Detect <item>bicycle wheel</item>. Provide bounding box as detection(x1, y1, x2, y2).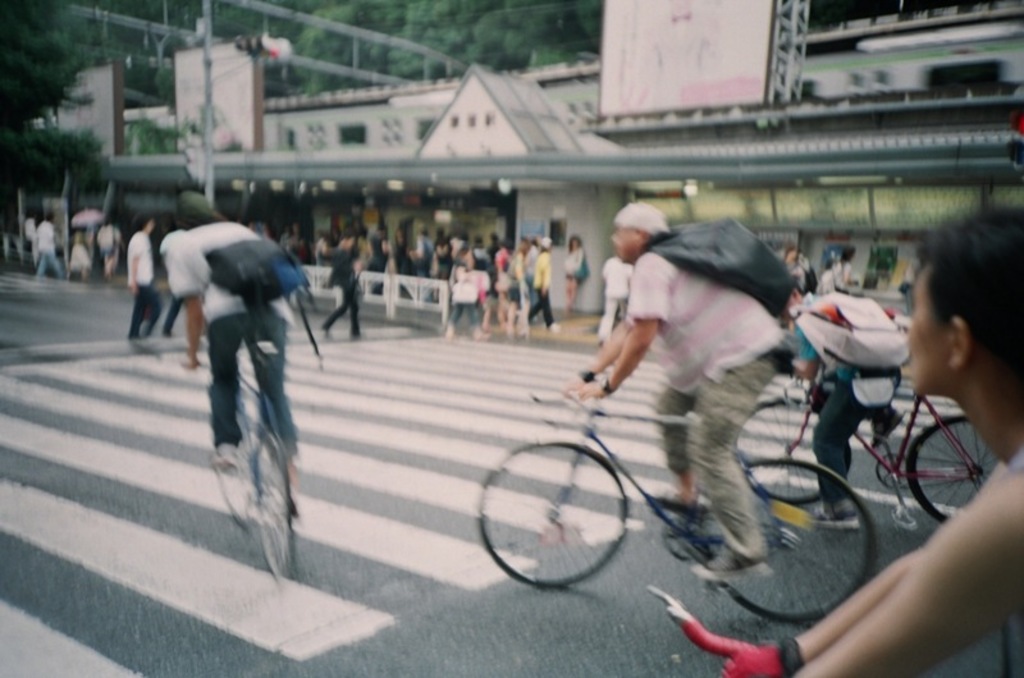
detection(911, 416, 1000, 522).
